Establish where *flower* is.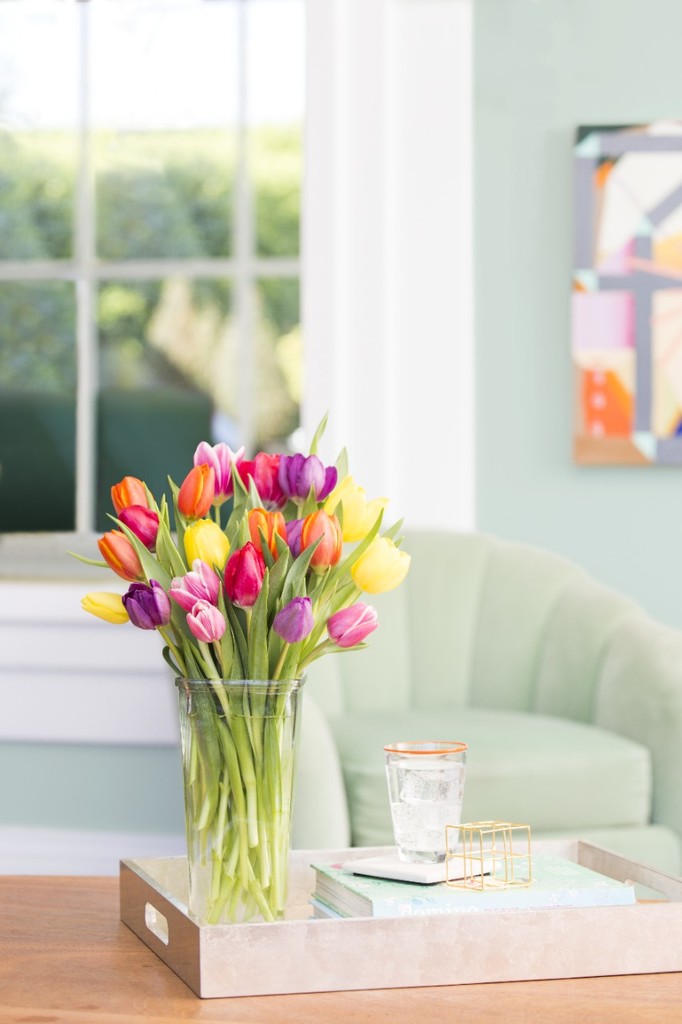
Established at [x1=277, y1=451, x2=337, y2=511].
